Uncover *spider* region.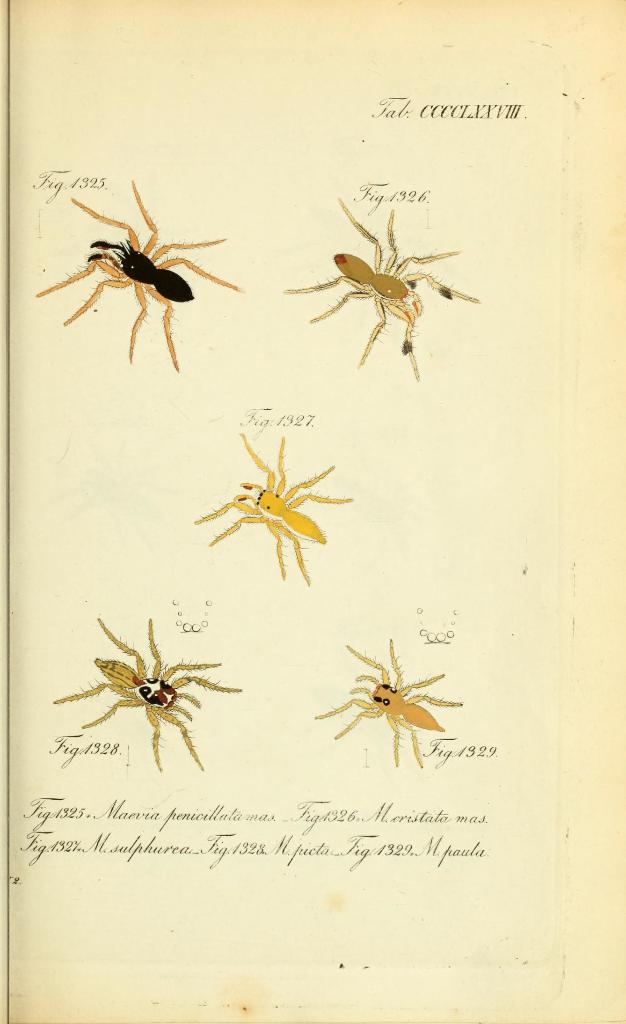
Uncovered: BBox(28, 182, 240, 375).
